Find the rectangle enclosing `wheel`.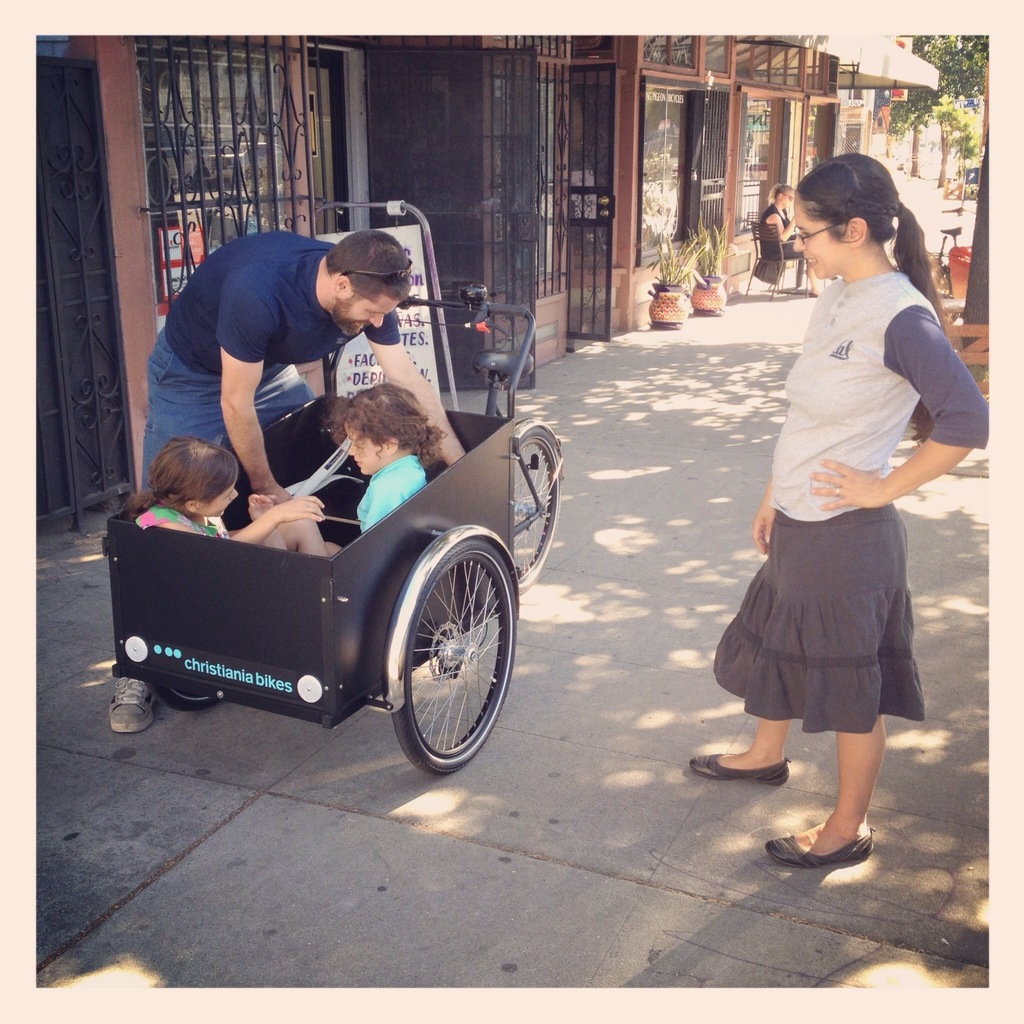
(516, 427, 564, 591).
